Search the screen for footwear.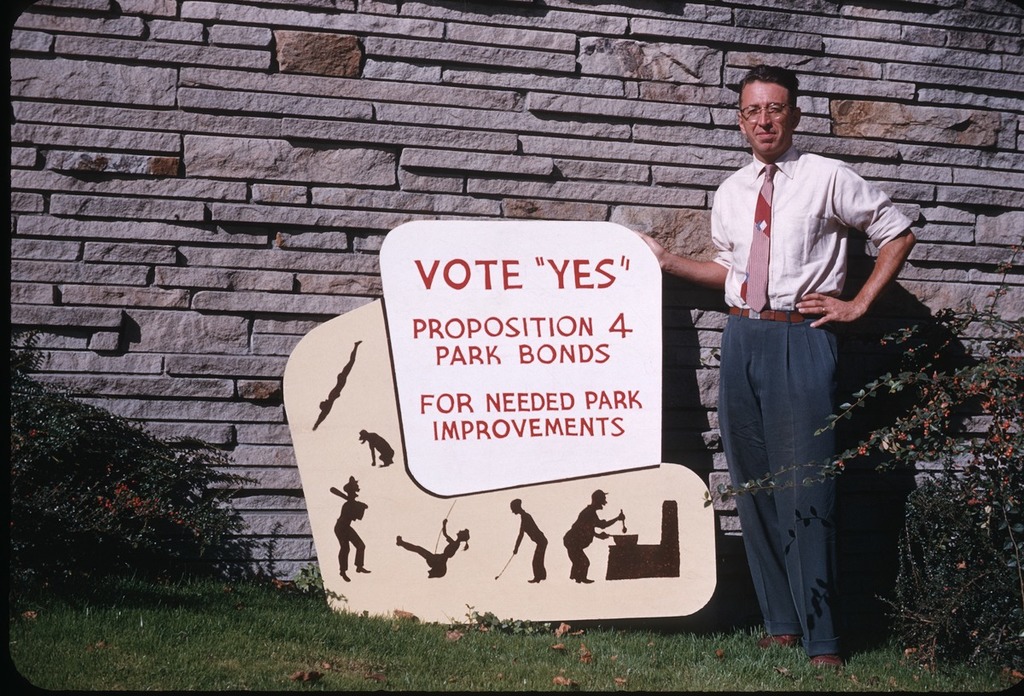
Found at x1=529, y1=578, x2=536, y2=583.
